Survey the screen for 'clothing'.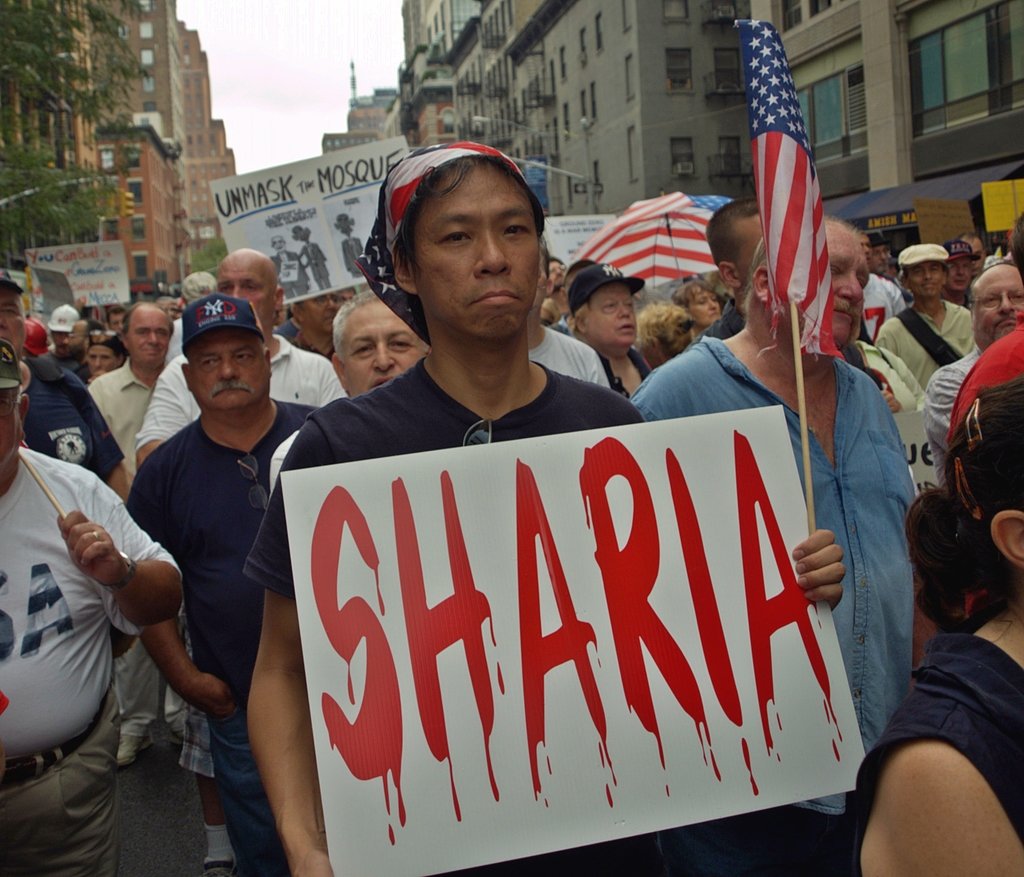
Survey found: (x1=843, y1=632, x2=1023, y2=876).
